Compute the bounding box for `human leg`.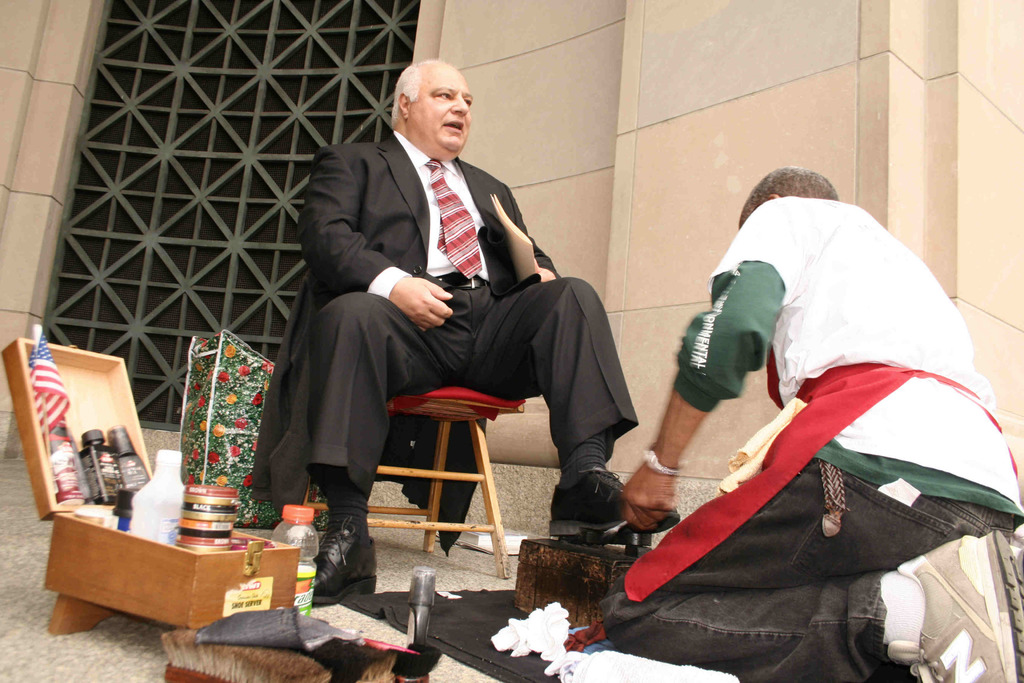
select_region(595, 473, 1023, 682).
